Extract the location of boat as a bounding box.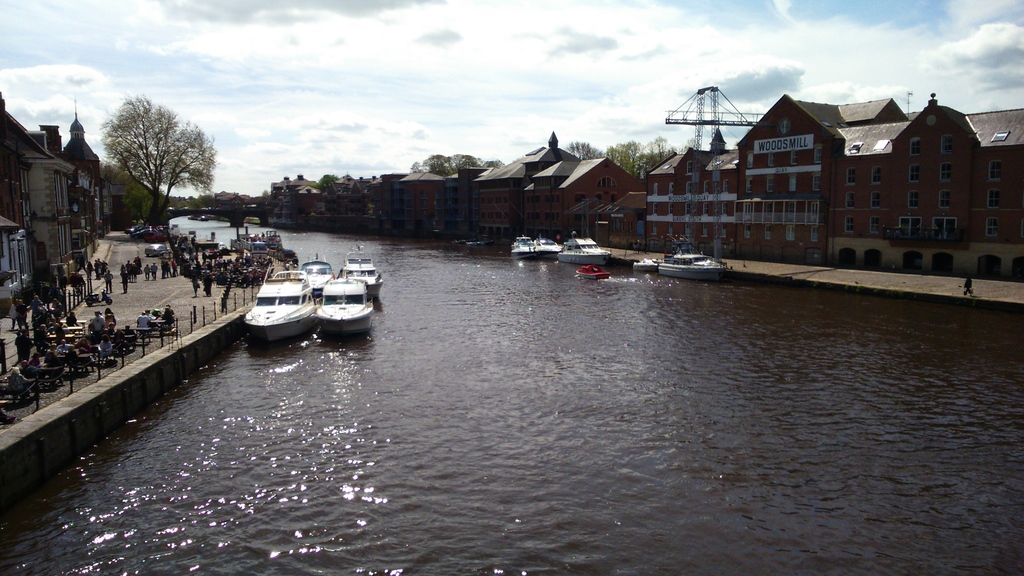
229,259,314,333.
